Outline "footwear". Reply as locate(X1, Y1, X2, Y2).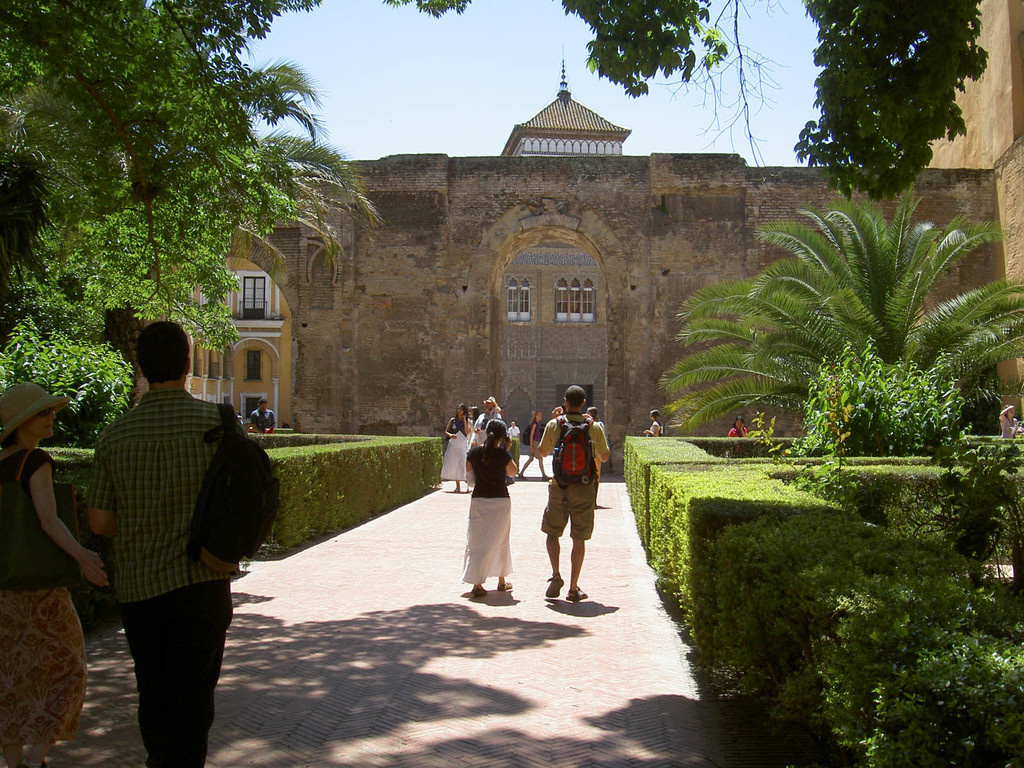
locate(454, 488, 459, 492).
